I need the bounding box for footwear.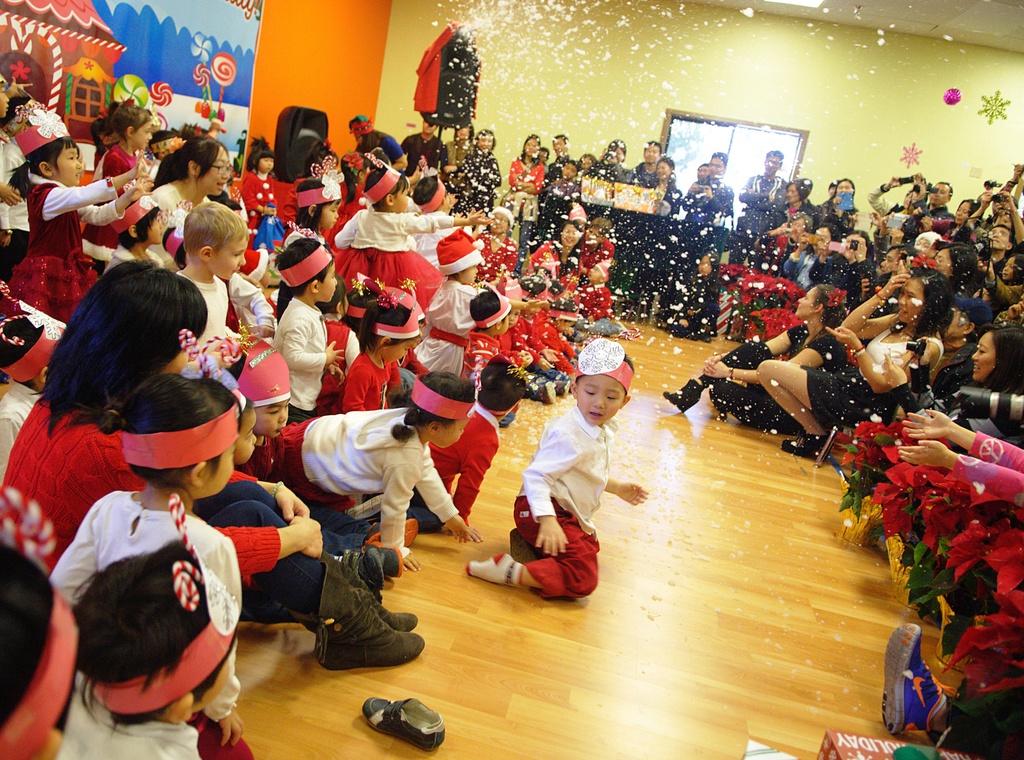
Here it is: x1=337, y1=559, x2=416, y2=632.
